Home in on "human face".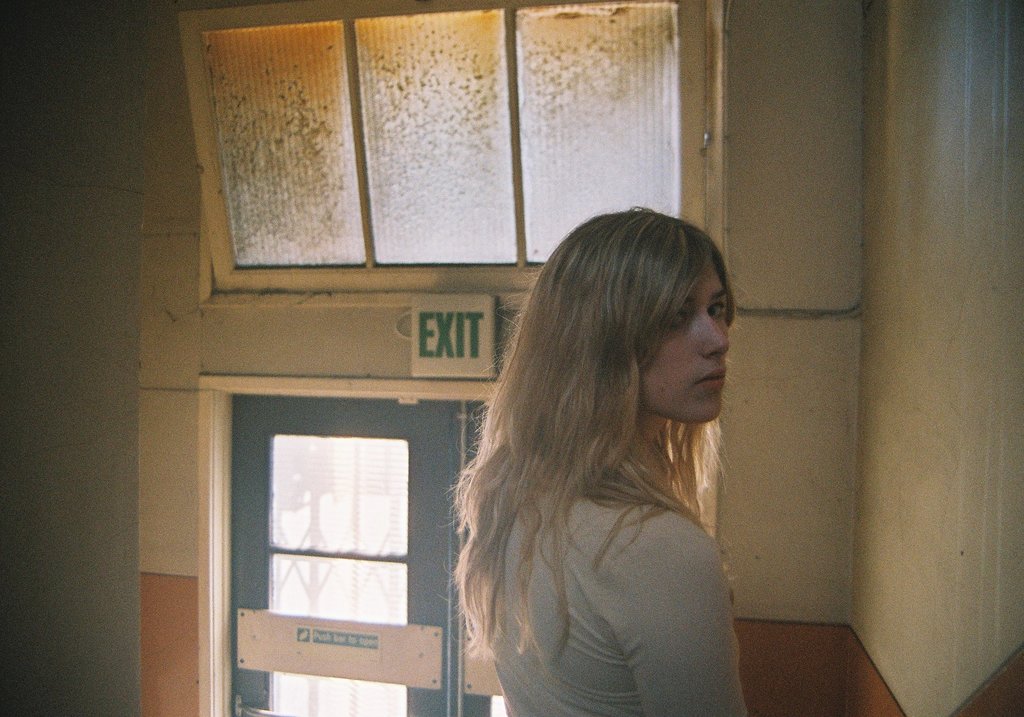
Homed in at l=636, t=262, r=733, b=429.
